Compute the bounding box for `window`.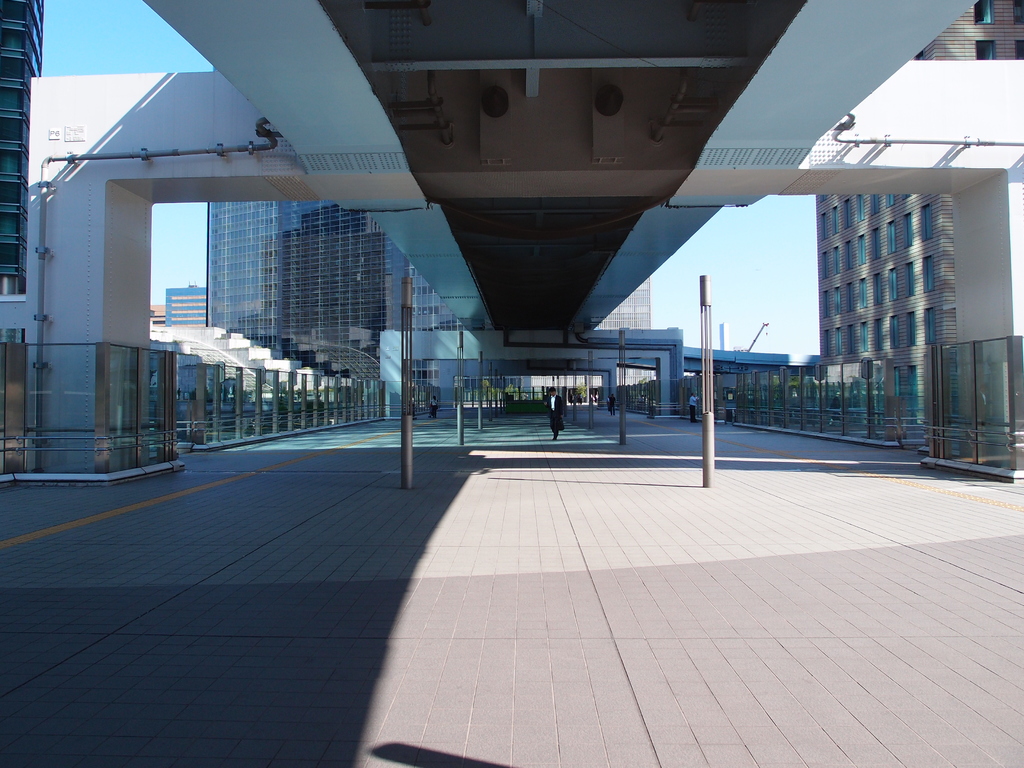
(left=902, top=213, right=913, bottom=250).
